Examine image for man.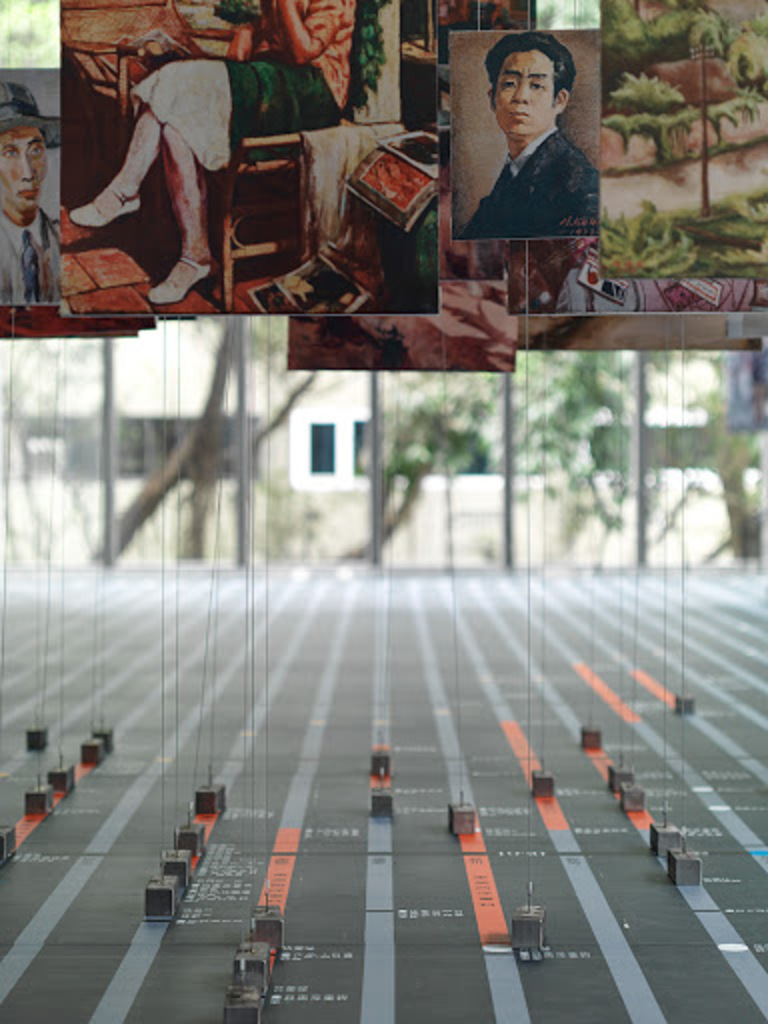
Examination result: BBox(452, 34, 608, 238).
